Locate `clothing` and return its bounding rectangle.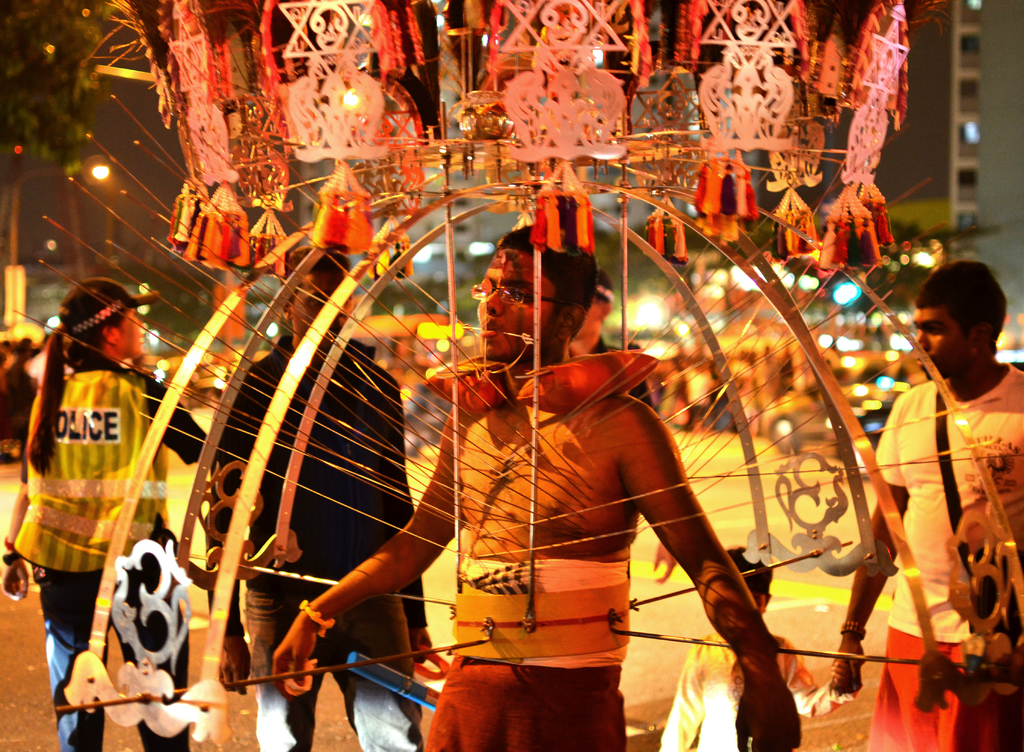
<box>425,556,634,751</box>.
